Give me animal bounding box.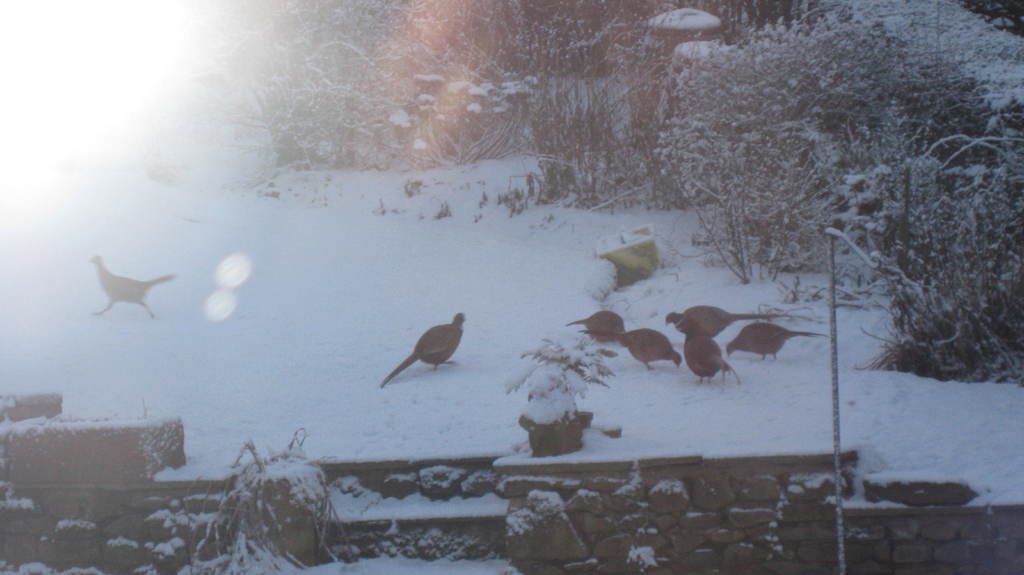
box=[381, 314, 467, 387].
